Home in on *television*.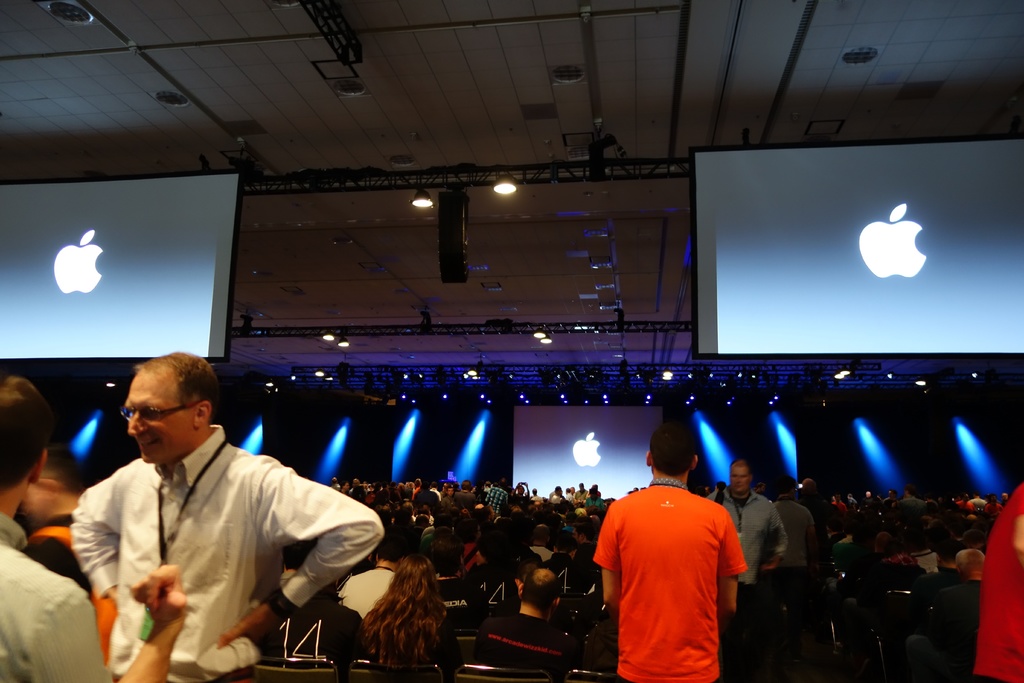
Homed in at region(691, 135, 1023, 355).
